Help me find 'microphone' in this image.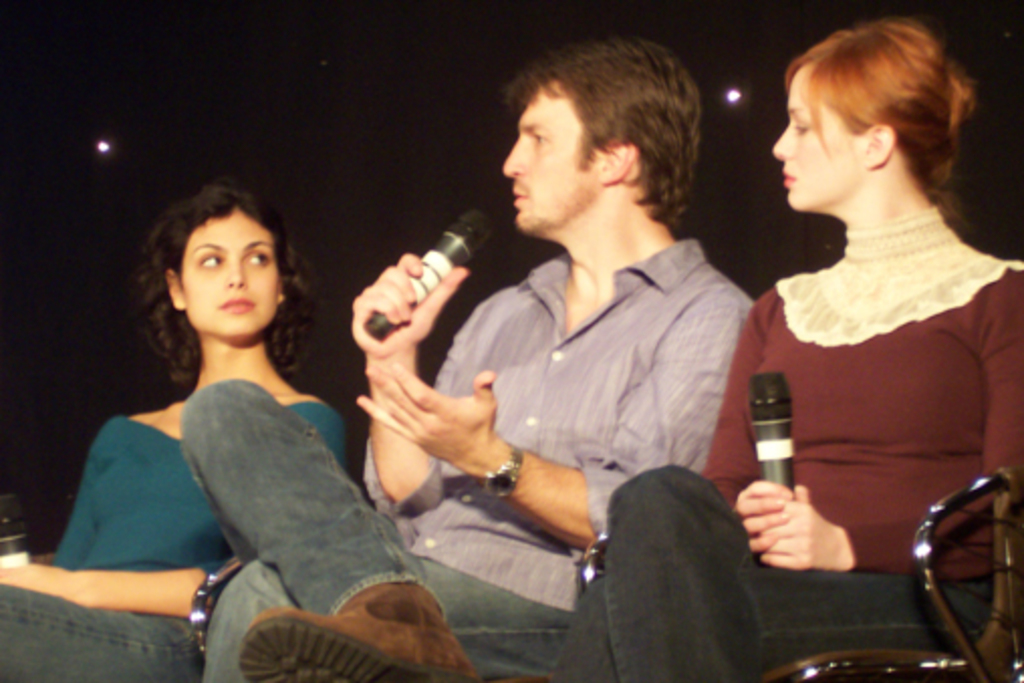
Found it: locate(361, 206, 498, 343).
